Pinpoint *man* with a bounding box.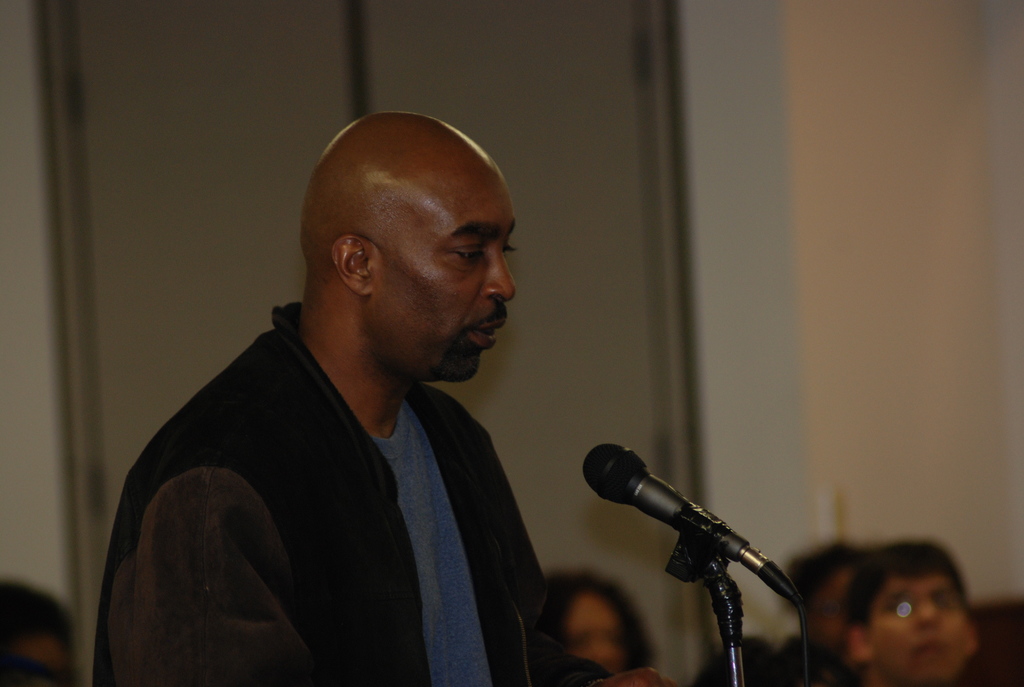
bbox(839, 541, 977, 686).
